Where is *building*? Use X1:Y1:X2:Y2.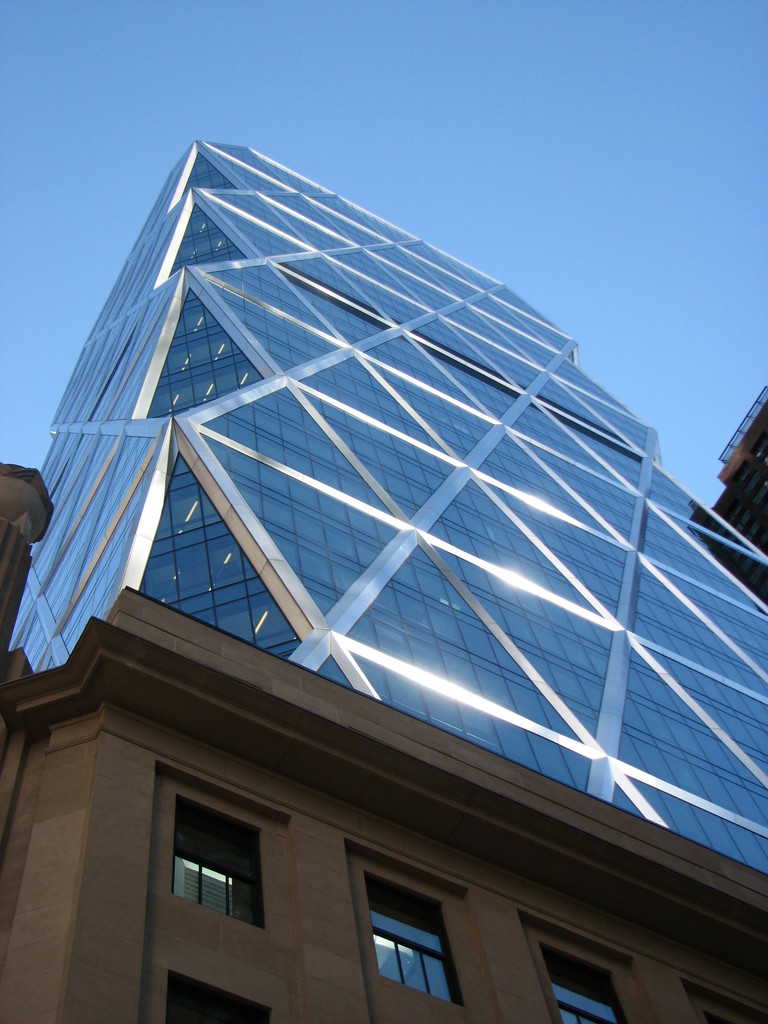
0:145:767:1023.
